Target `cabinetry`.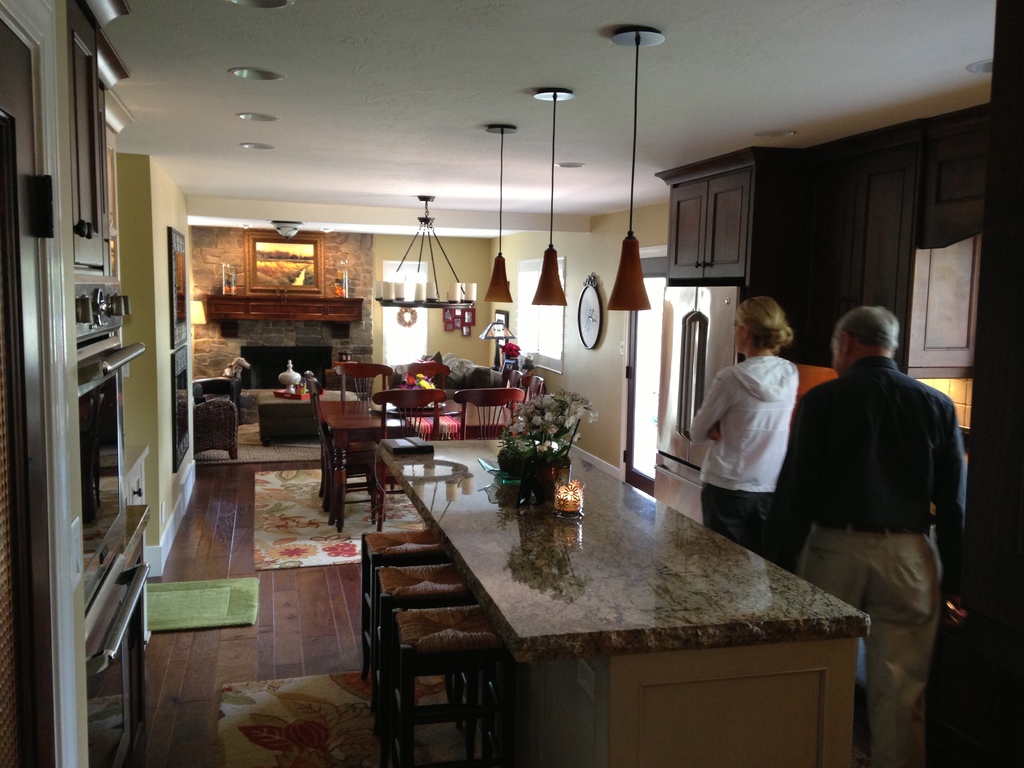
Target region: (780, 105, 993, 431).
